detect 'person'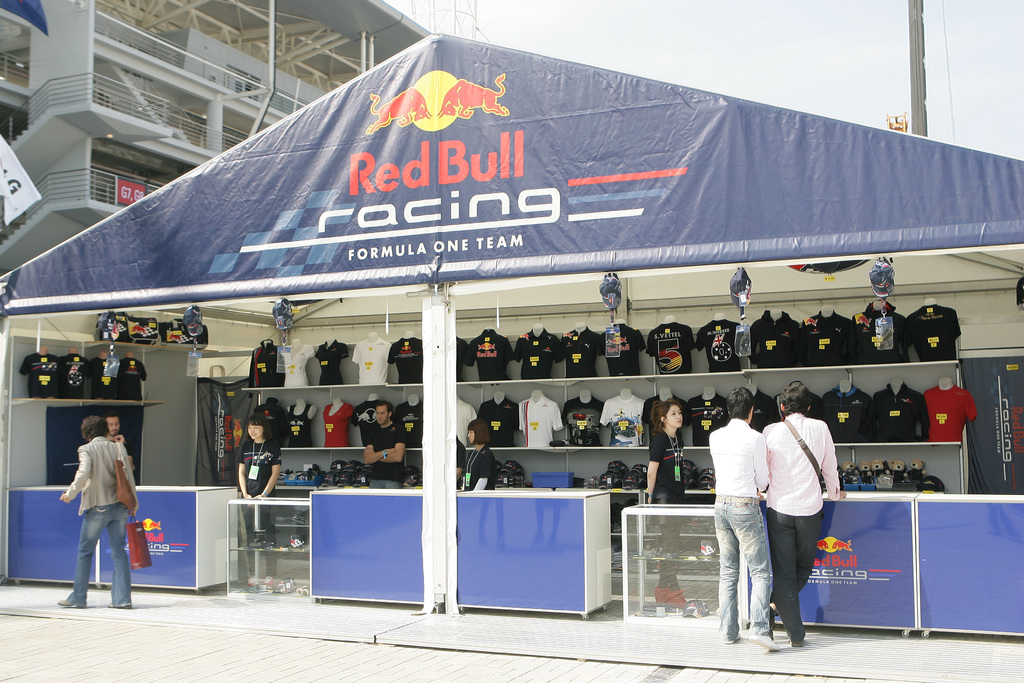
(644,397,689,605)
